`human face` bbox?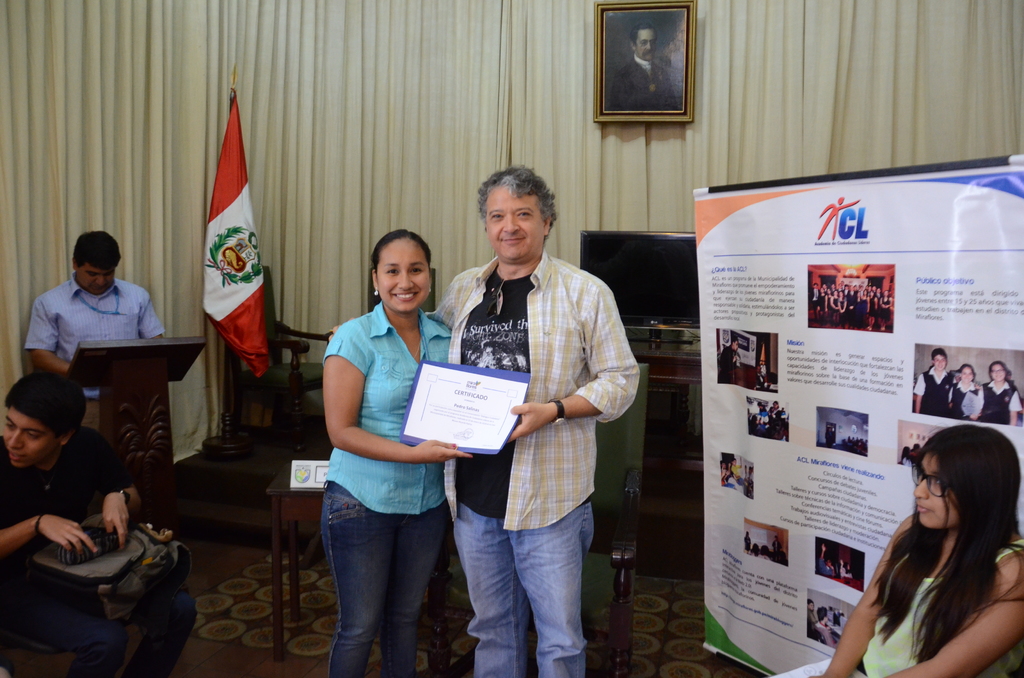
BBox(989, 362, 1004, 384)
